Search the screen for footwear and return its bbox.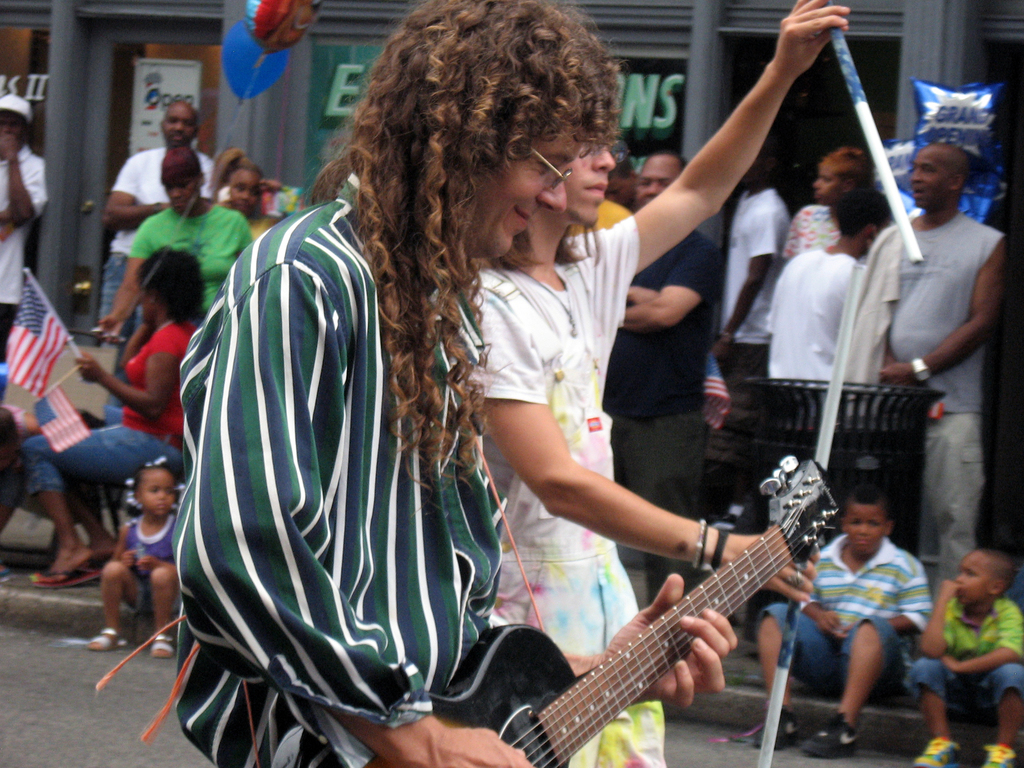
Found: l=29, t=563, r=106, b=590.
